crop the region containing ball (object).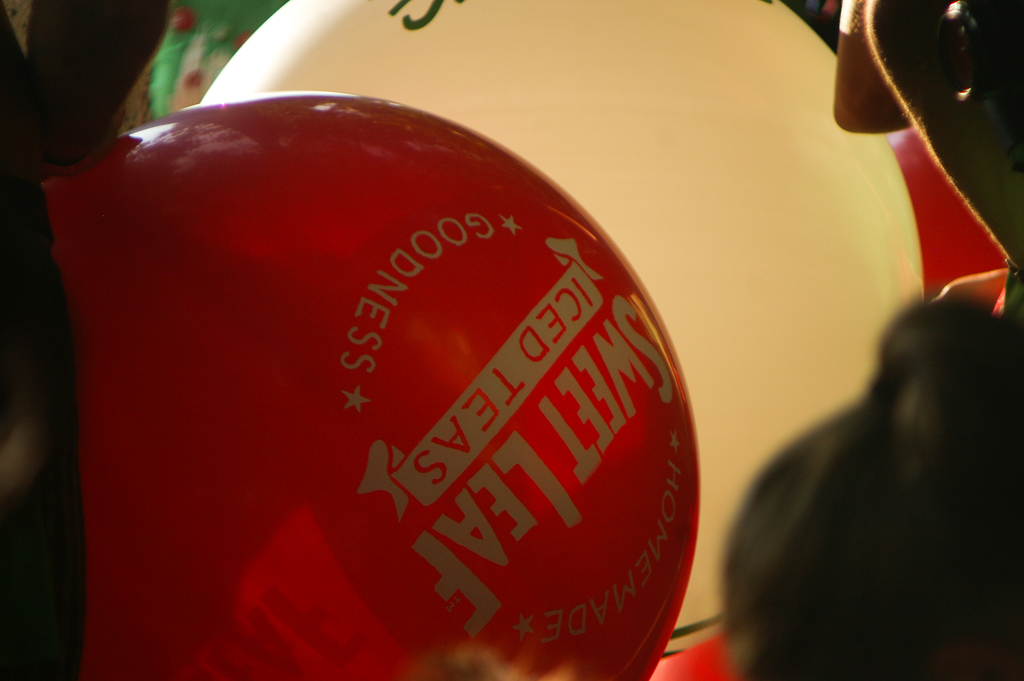
Crop region: (left=41, top=94, right=697, bottom=680).
